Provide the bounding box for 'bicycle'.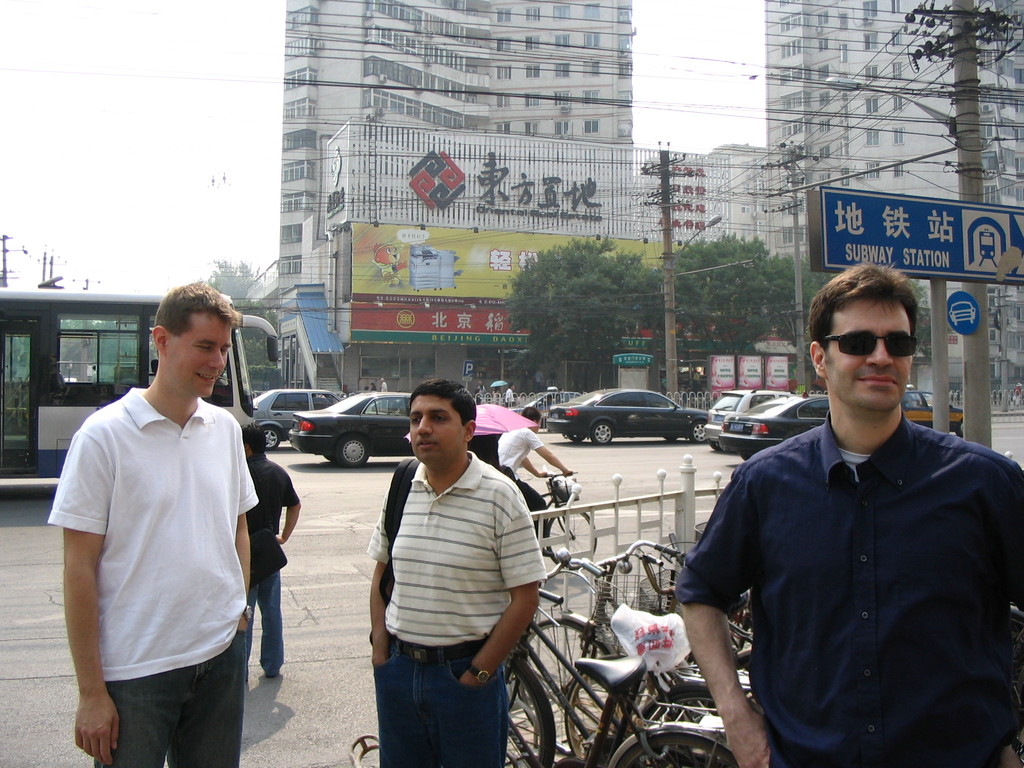
bbox=[466, 605, 751, 767].
